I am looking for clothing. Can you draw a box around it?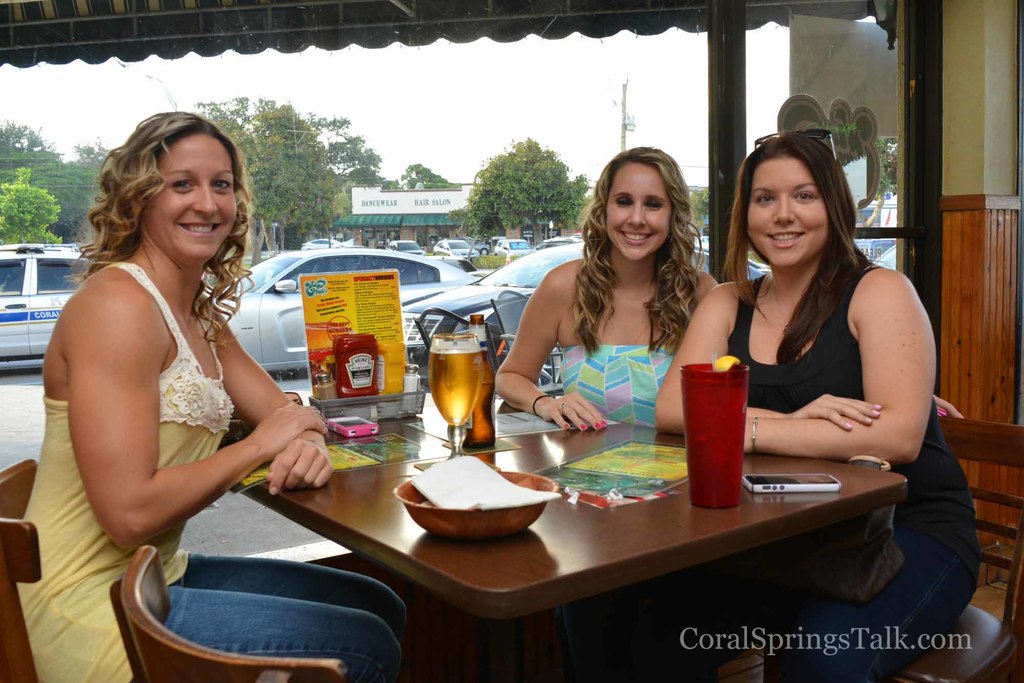
Sure, the bounding box is [left=548, top=332, right=686, bottom=428].
